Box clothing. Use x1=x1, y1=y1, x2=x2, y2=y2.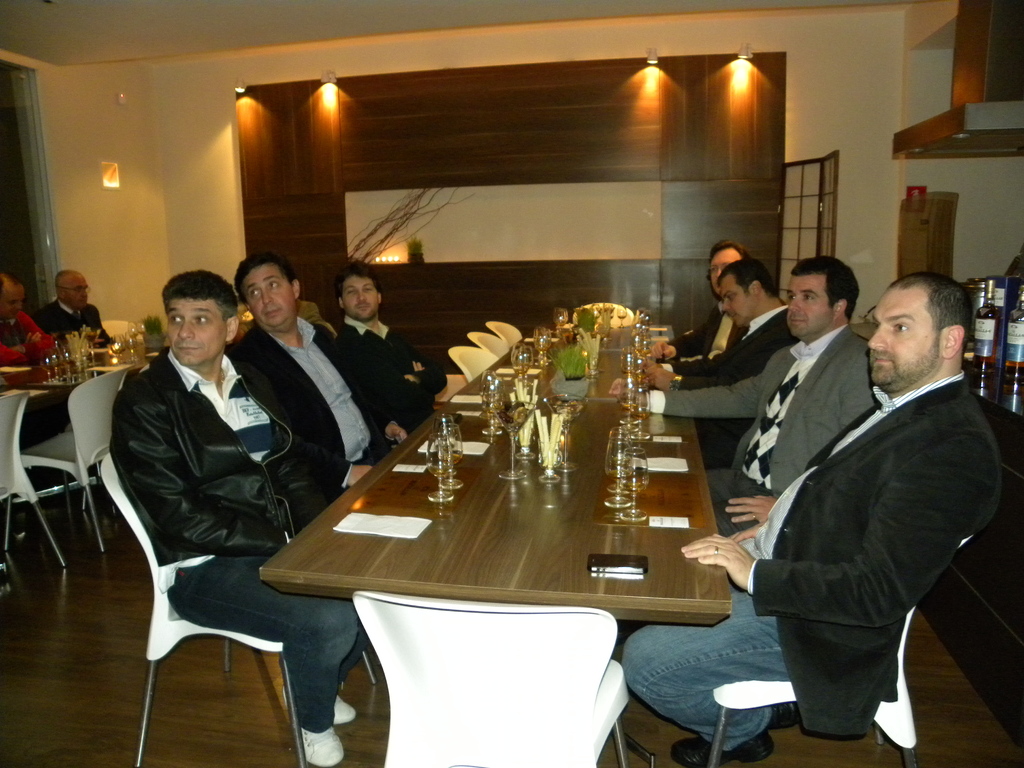
x1=330, y1=269, x2=456, y2=441.
